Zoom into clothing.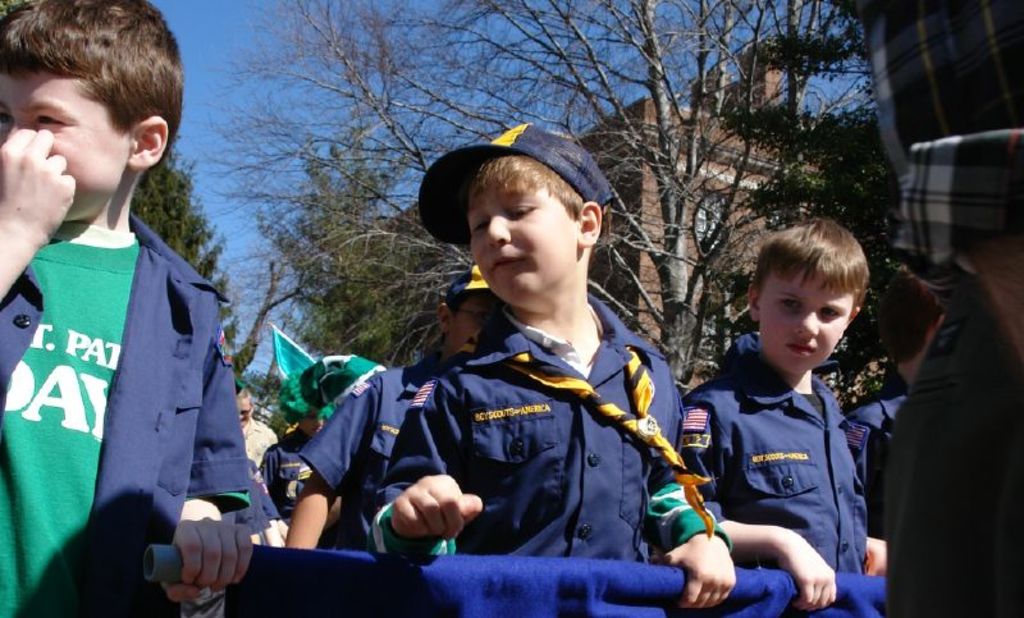
Zoom target: BBox(360, 299, 733, 566).
